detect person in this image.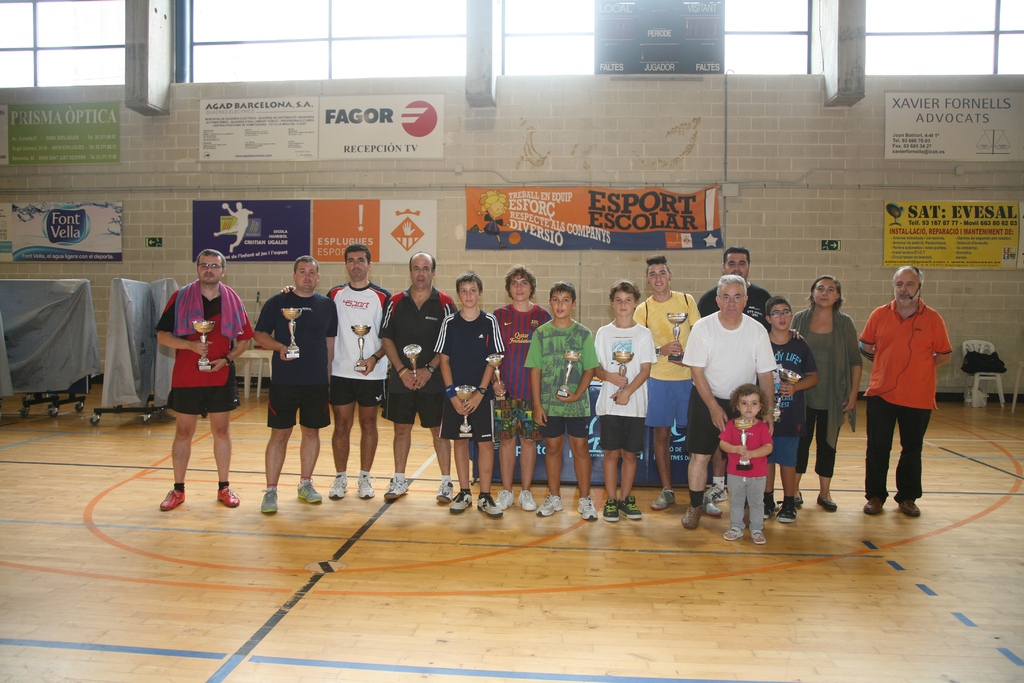
Detection: left=434, top=270, right=504, bottom=518.
